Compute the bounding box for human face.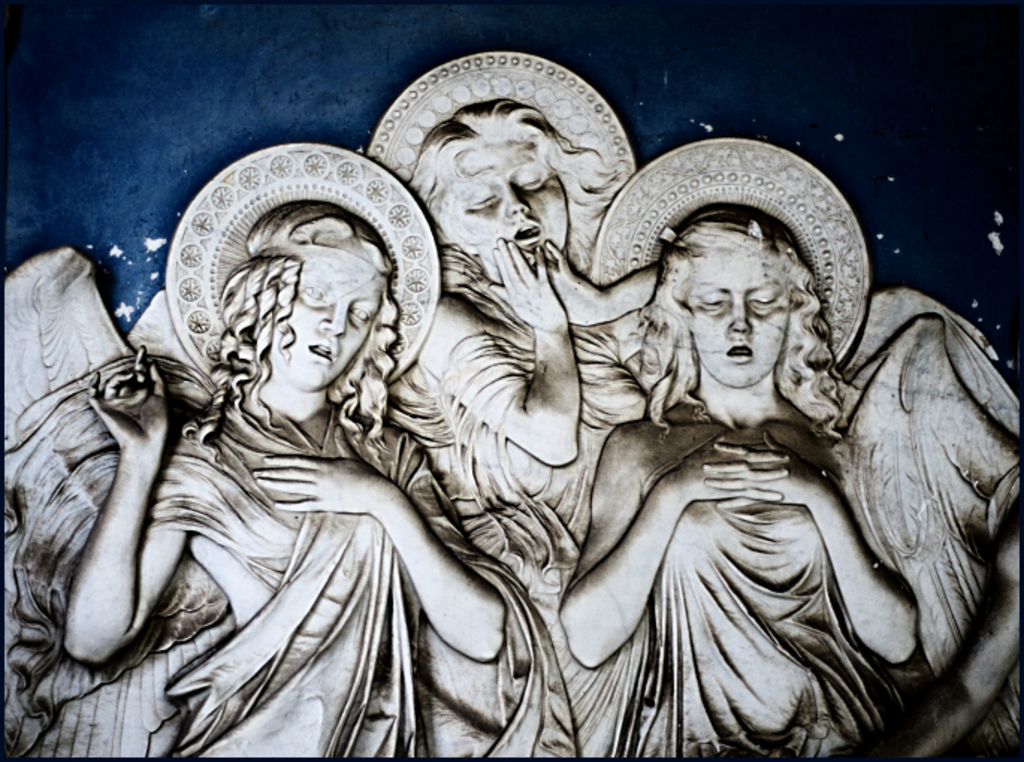
[x1=447, y1=134, x2=565, y2=267].
